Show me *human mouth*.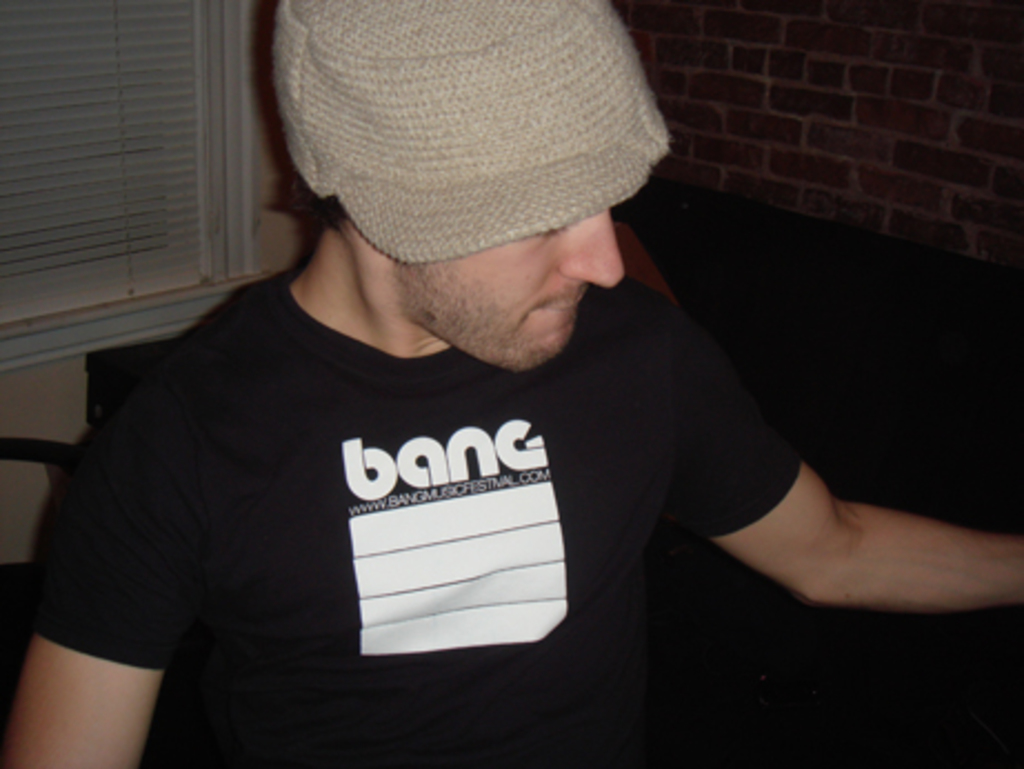
*human mouth* is here: <box>522,287,589,333</box>.
